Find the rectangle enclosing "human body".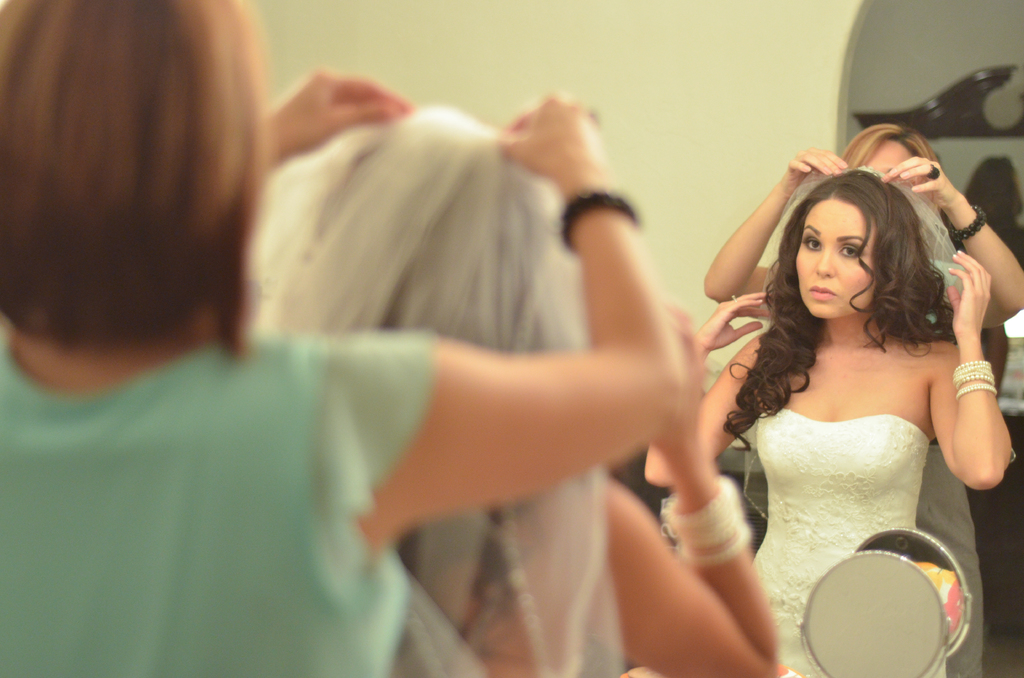
select_region(0, 0, 689, 677).
